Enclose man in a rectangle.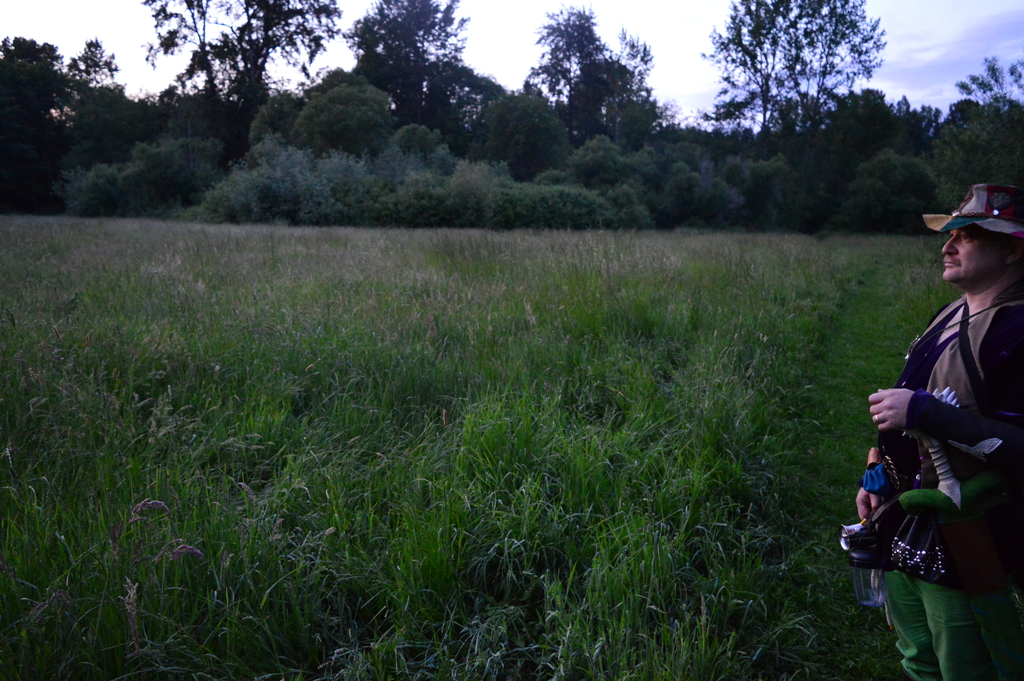
rect(861, 206, 1017, 657).
